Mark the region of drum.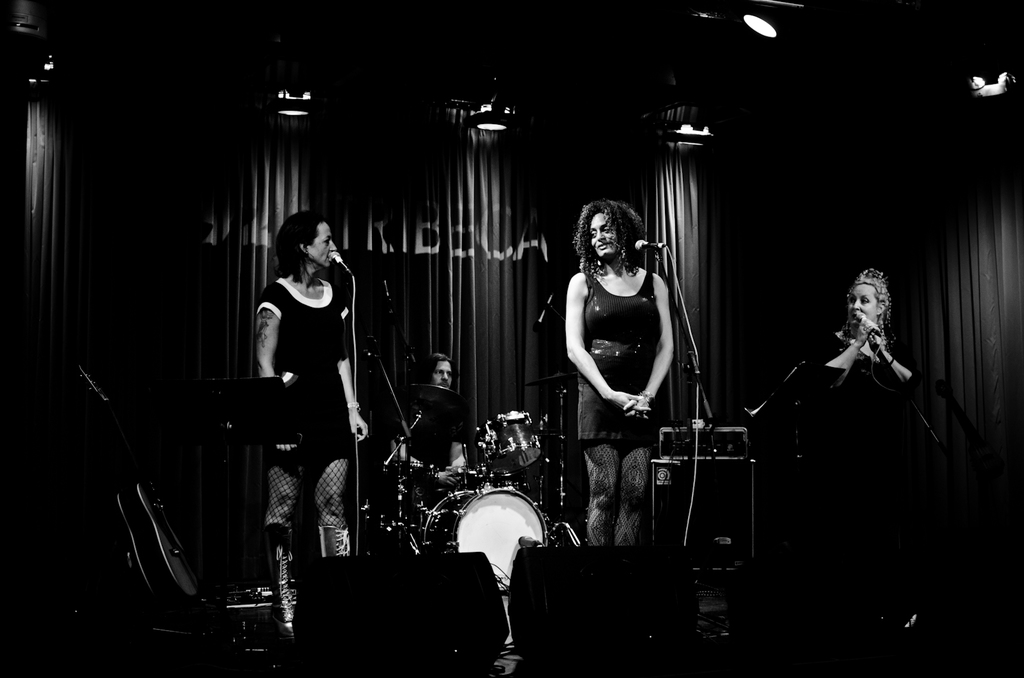
Region: select_region(475, 411, 542, 475).
